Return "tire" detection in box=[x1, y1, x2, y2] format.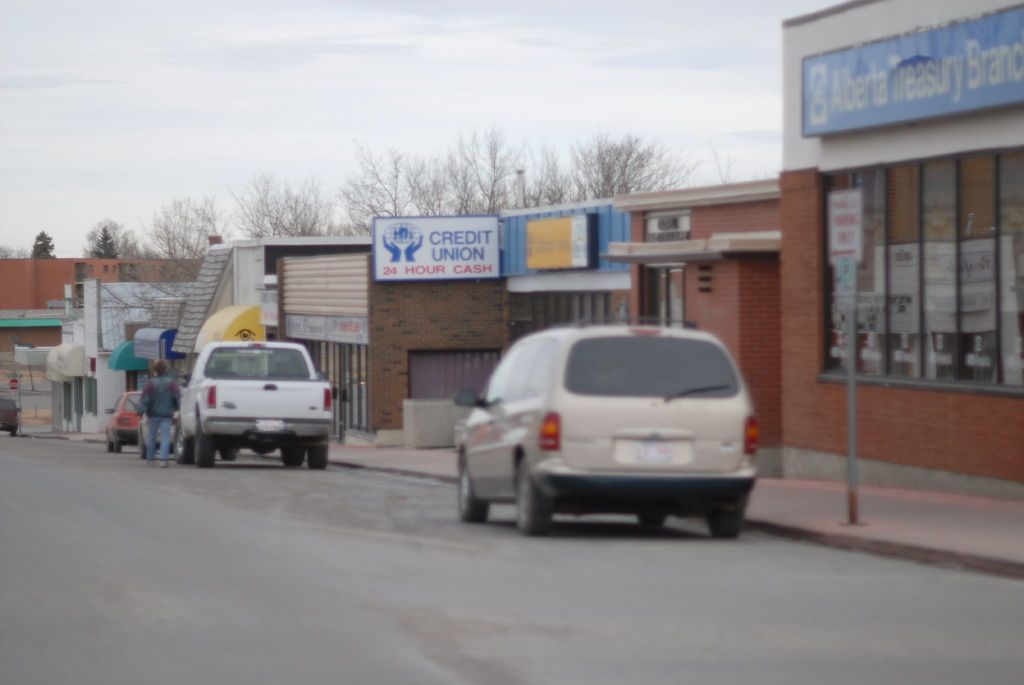
box=[173, 422, 192, 463].
